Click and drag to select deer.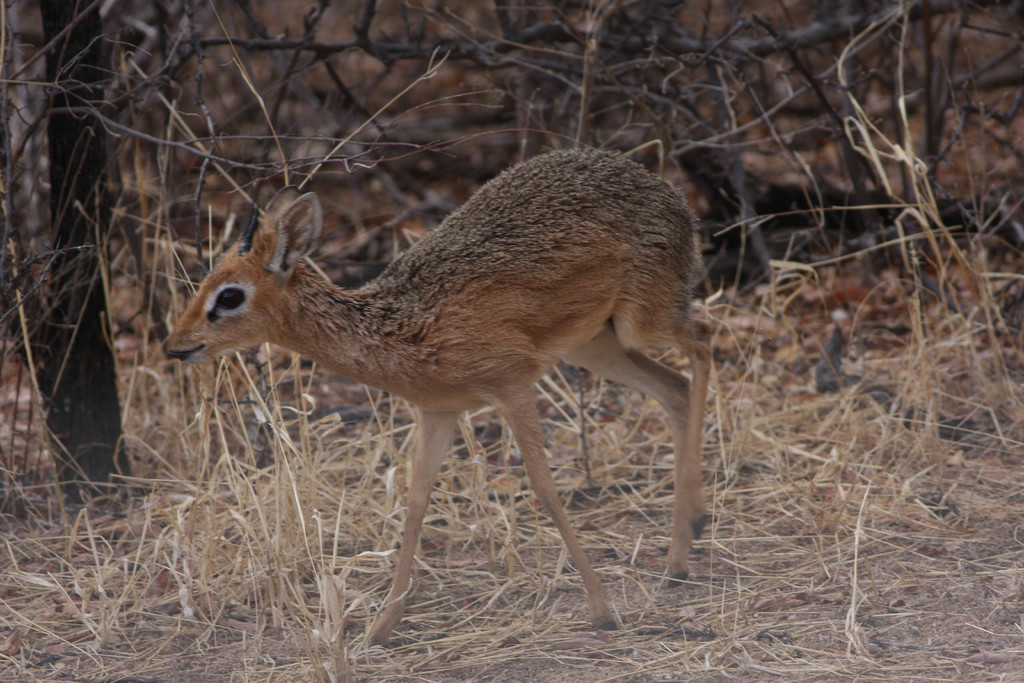
Selection: bbox(163, 138, 714, 648).
